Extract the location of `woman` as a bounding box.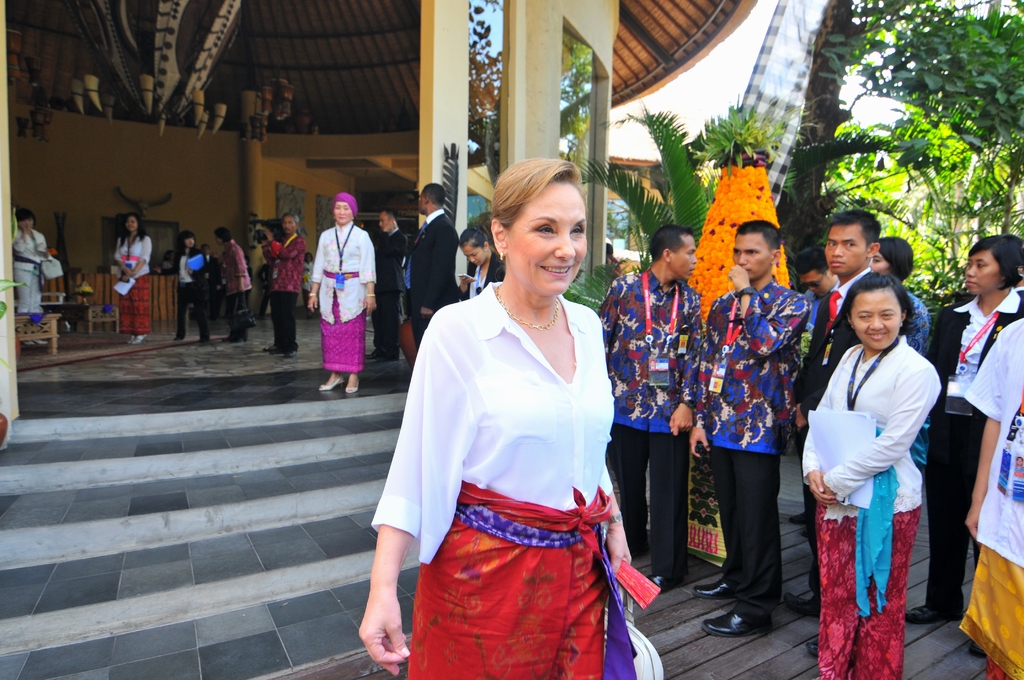
[x1=308, y1=191, x2=376, y2=389].
